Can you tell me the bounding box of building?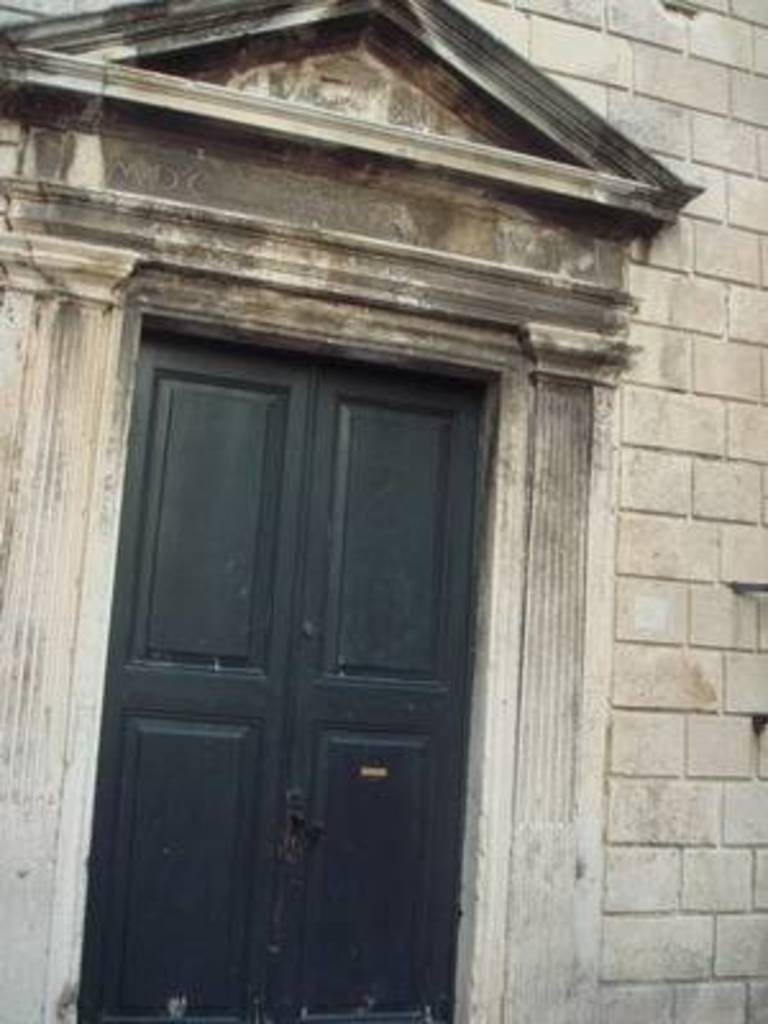
rect(0, 0, 765, 1021).
